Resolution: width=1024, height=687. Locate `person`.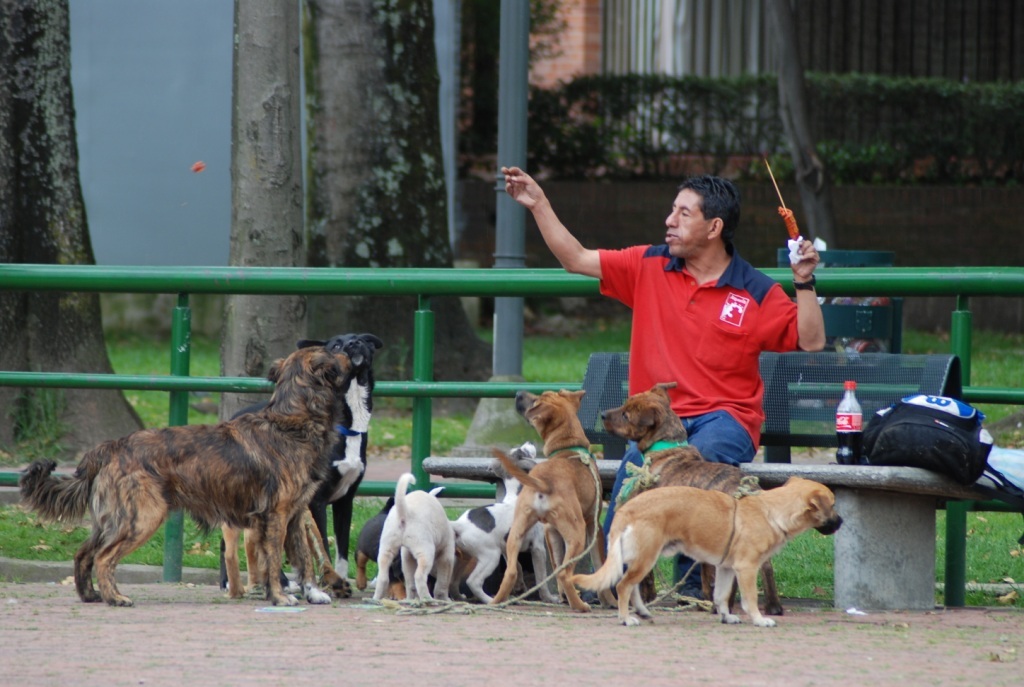
{"x1": 501, "y1": 166, "x2": 826, "y2": 605}.
